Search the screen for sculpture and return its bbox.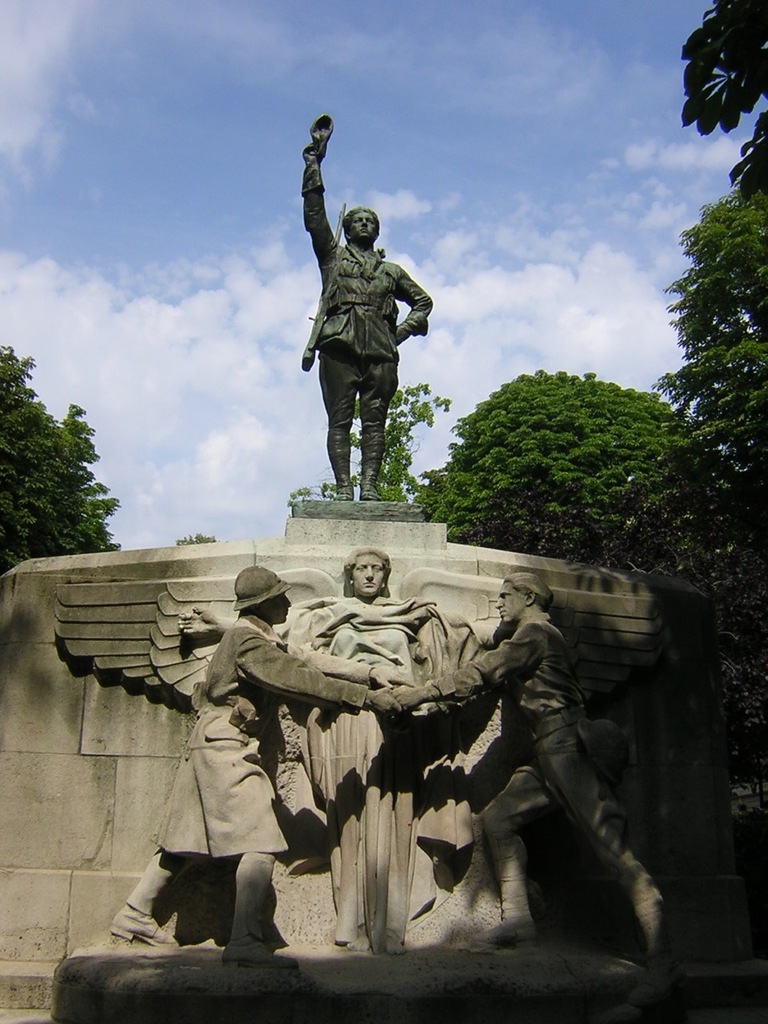
Found: pyautogui.locateOnScreen(302, 155, 438, 494).
